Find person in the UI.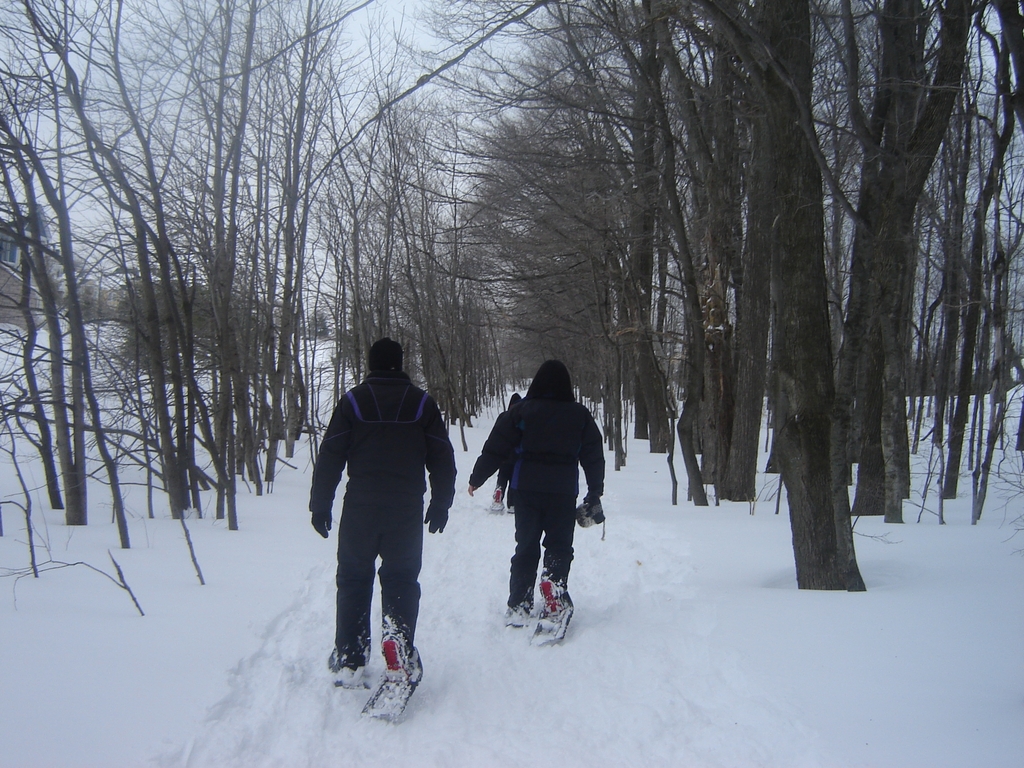
UI element at (left=488, top=344, right=598, bottom=636).
